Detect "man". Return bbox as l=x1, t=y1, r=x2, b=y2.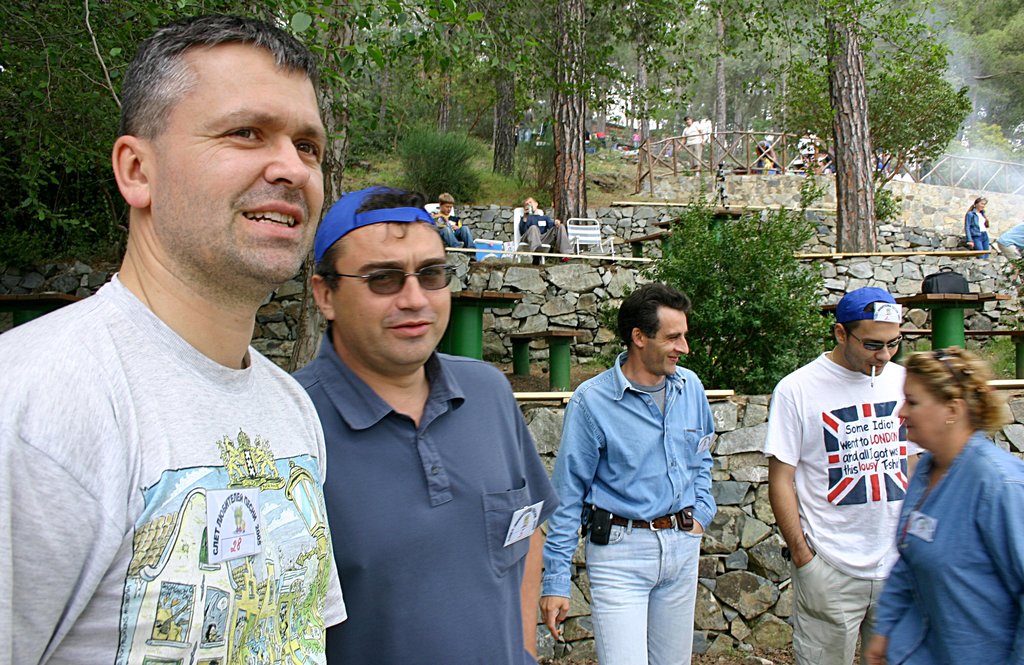
l=539, t=280, r=720, b=664.
